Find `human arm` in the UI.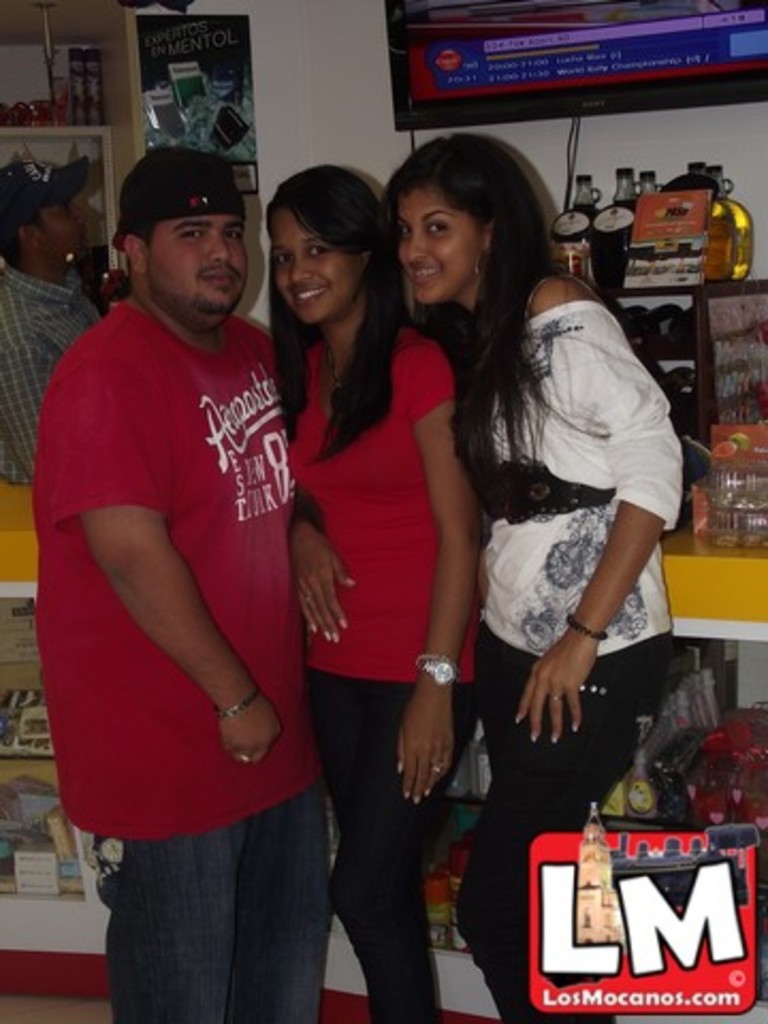
UI element at 68 352 284 755.
